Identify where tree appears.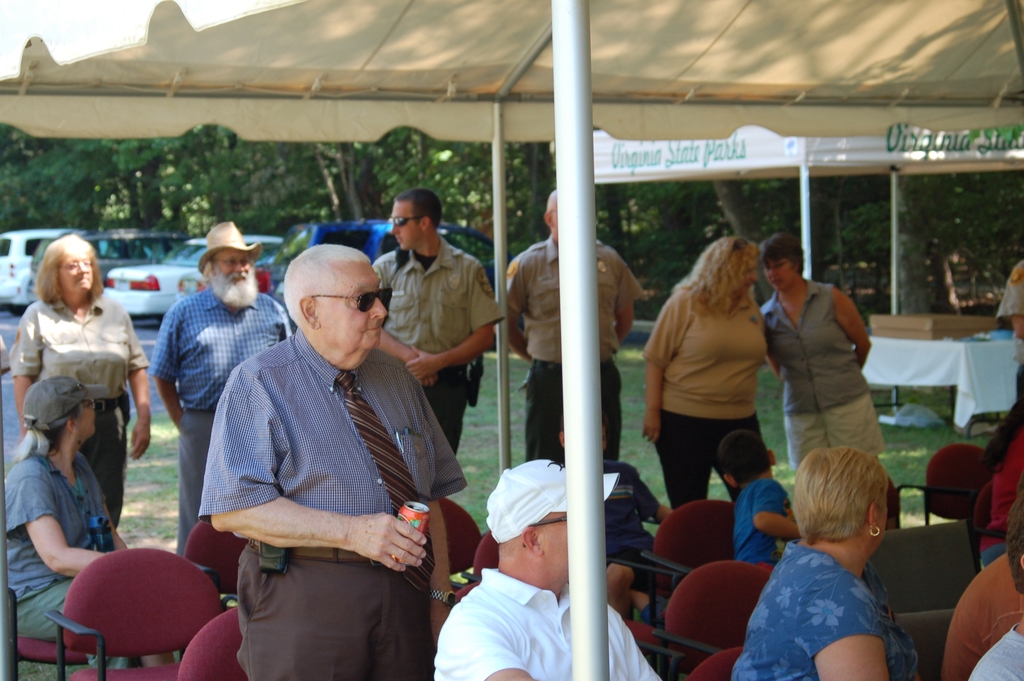
Appears at [900, 174, 1023, 308].
